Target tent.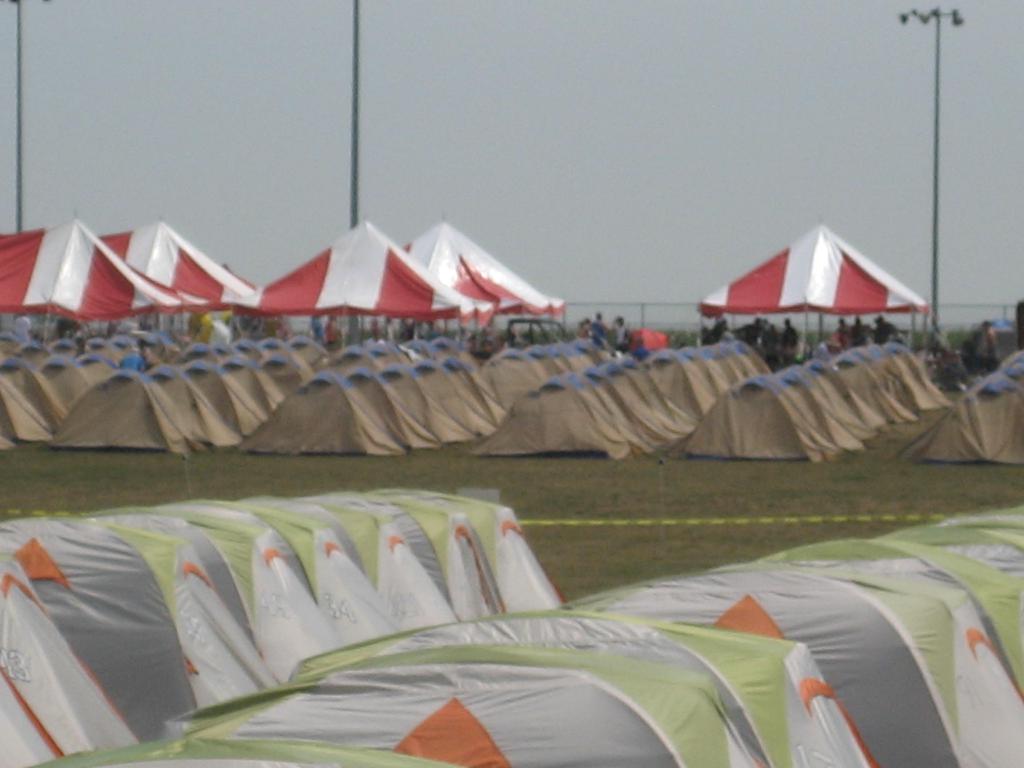
Target region: <region>29, 367, 191, 458</region>.
